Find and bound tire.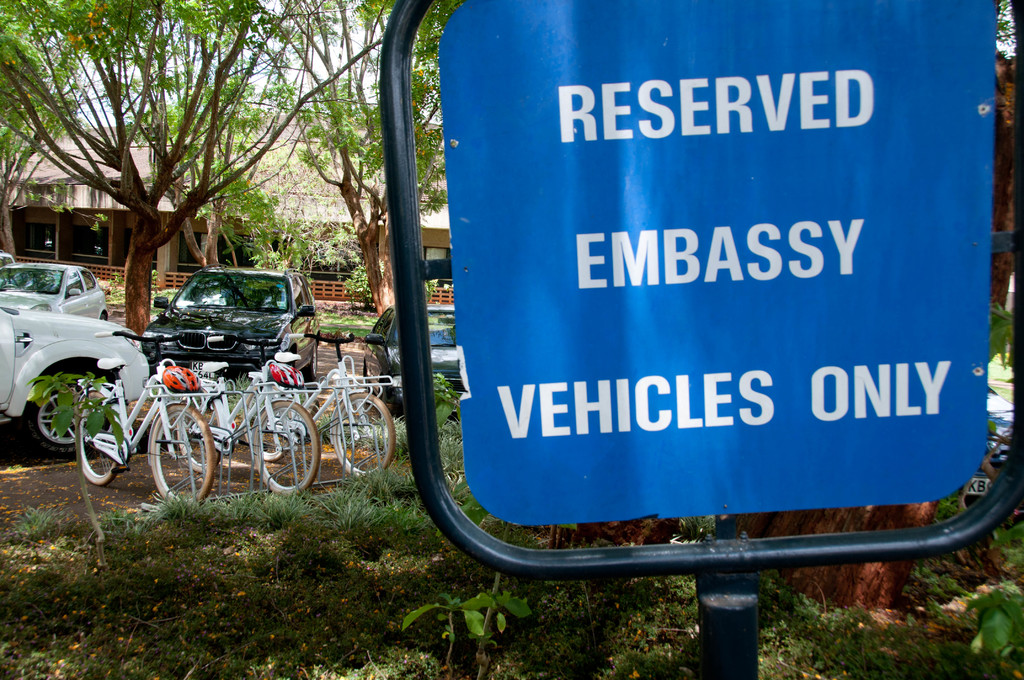
Bound: bbox=(28, 373, 108, 456).
